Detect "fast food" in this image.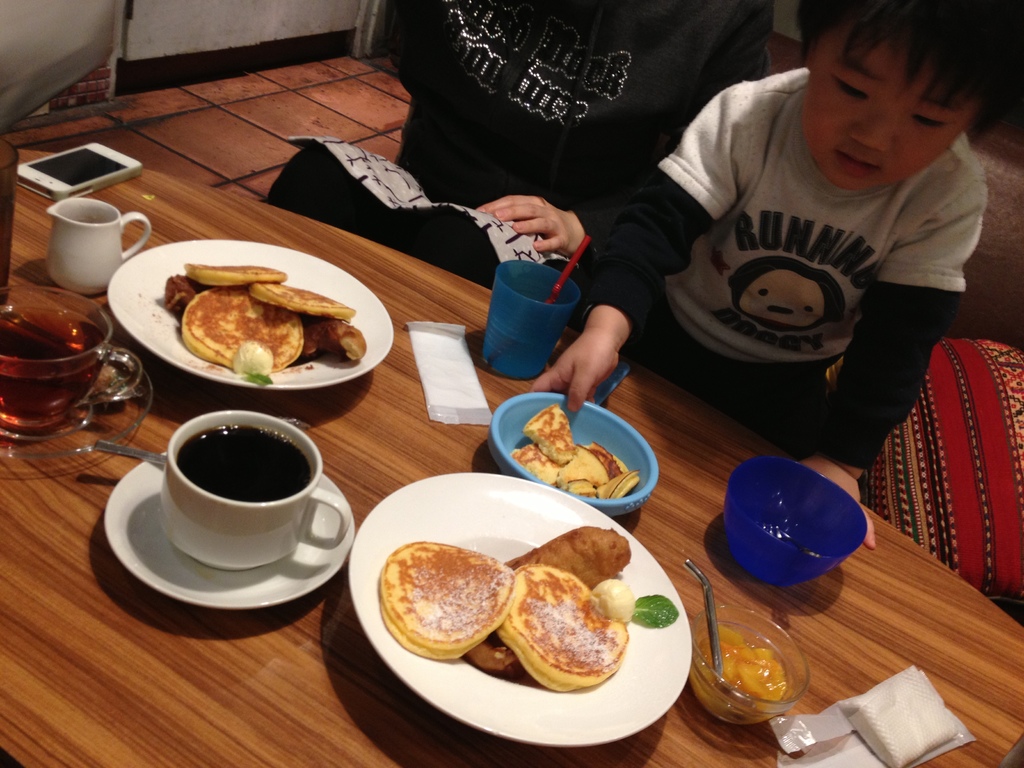
Detection: [495, 561, 630, 696].
